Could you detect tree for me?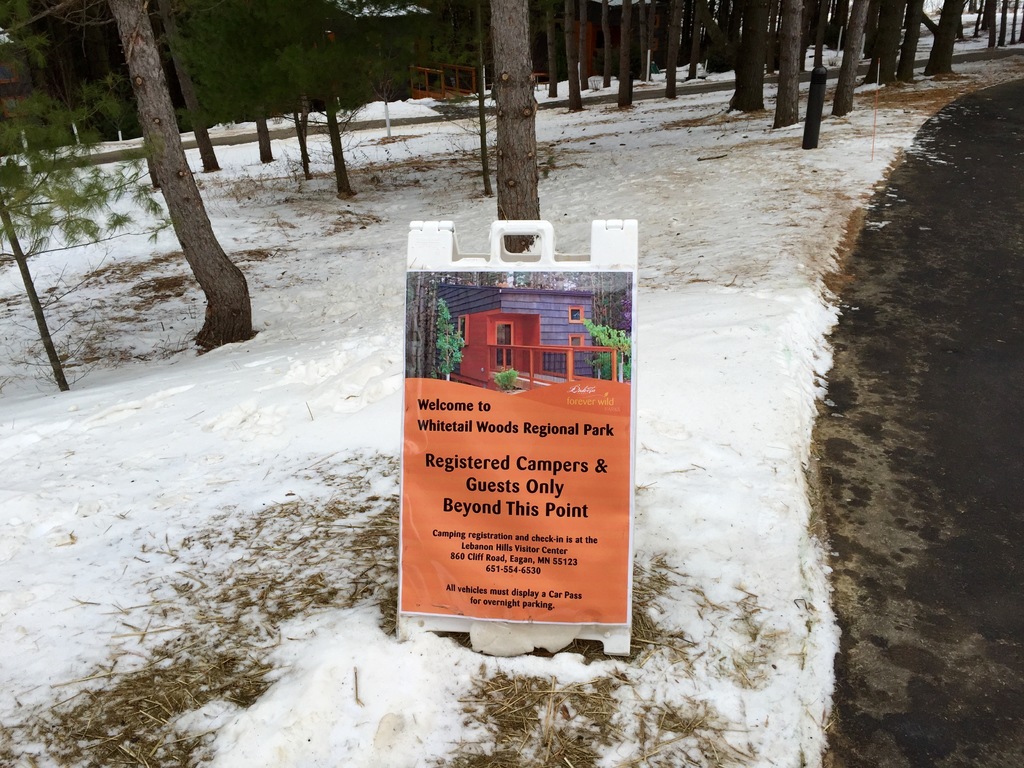
Detection result: [900,0,927,75].
